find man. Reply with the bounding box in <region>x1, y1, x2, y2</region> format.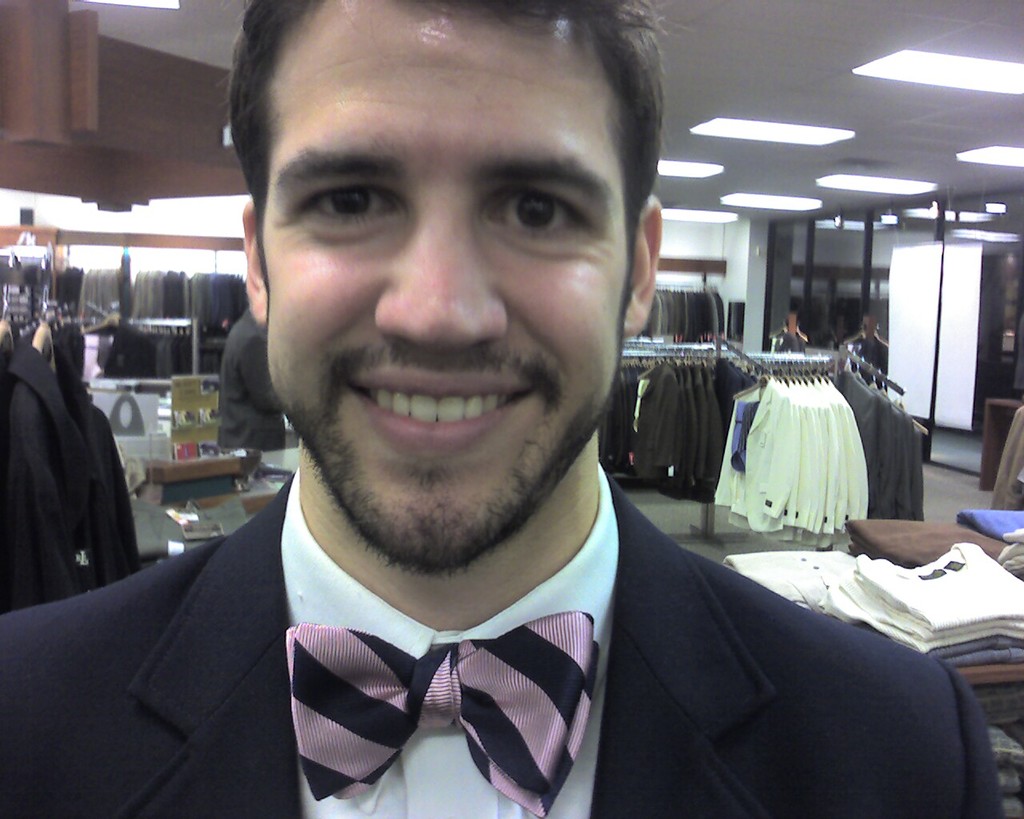
<region>843, 313, 890, 366</region>.
